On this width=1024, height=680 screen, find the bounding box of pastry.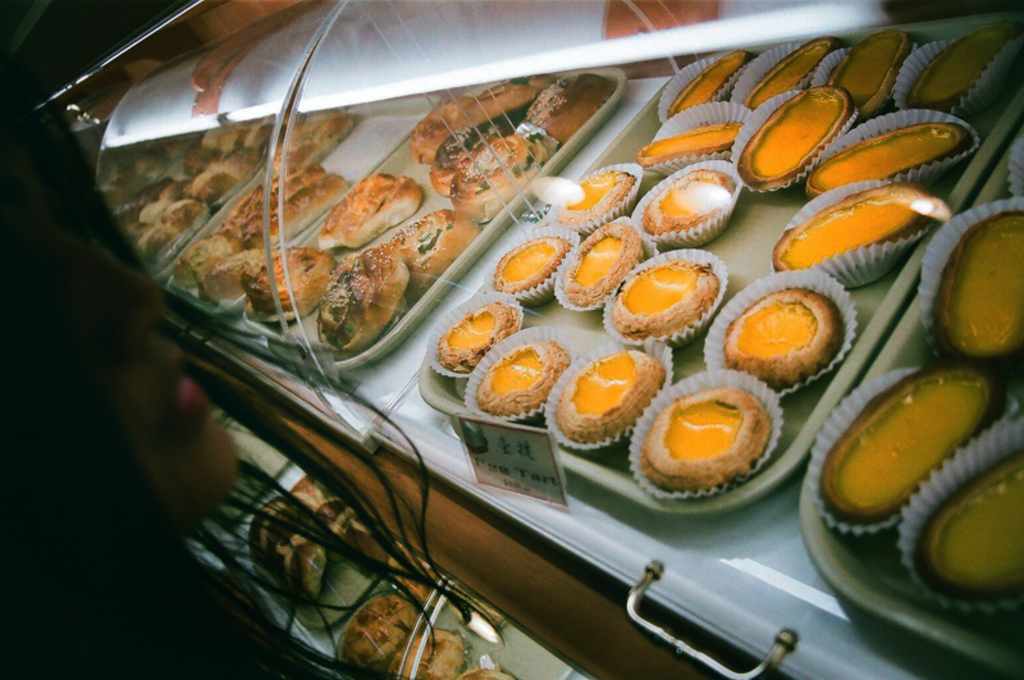
Bounding box: [556, 348, 686, 453].
